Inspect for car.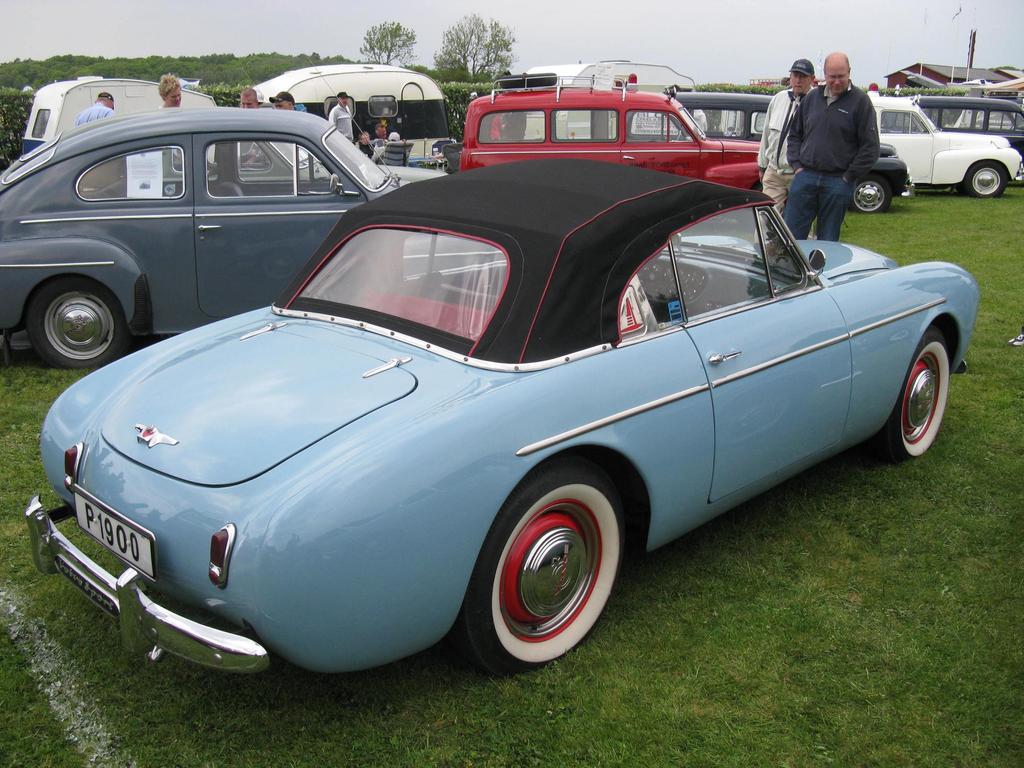
Inspection: [0, 104, 447, 367].
